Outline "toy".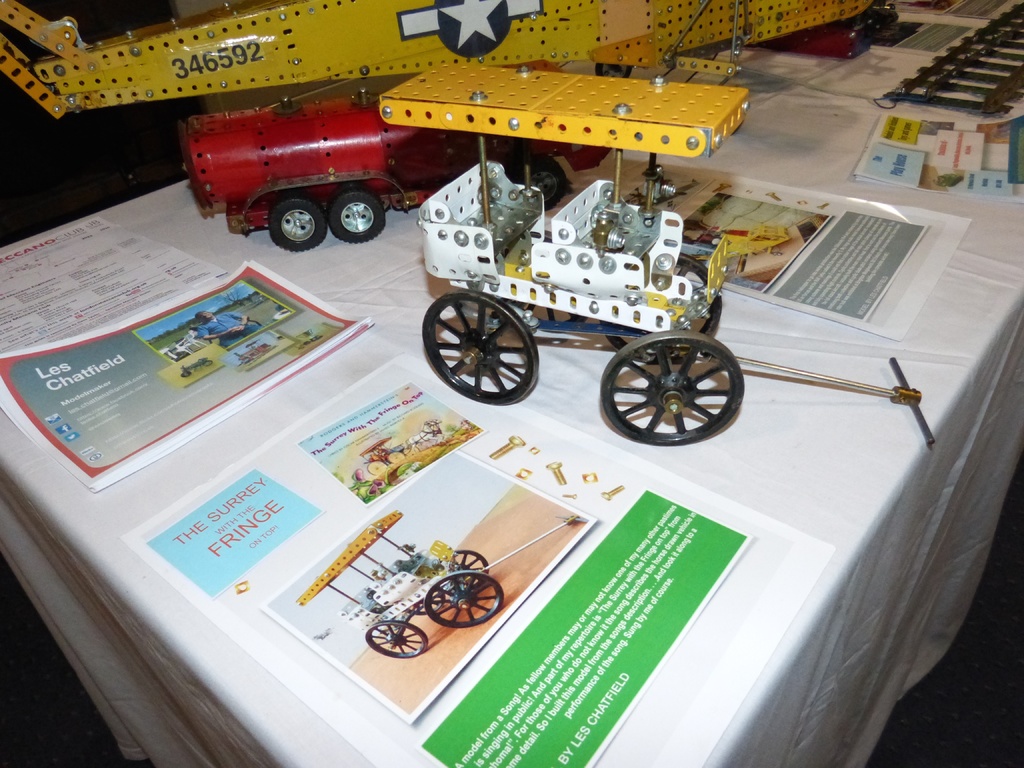
Outline: (x1=186, y1=85, x2=579, y2=253).
